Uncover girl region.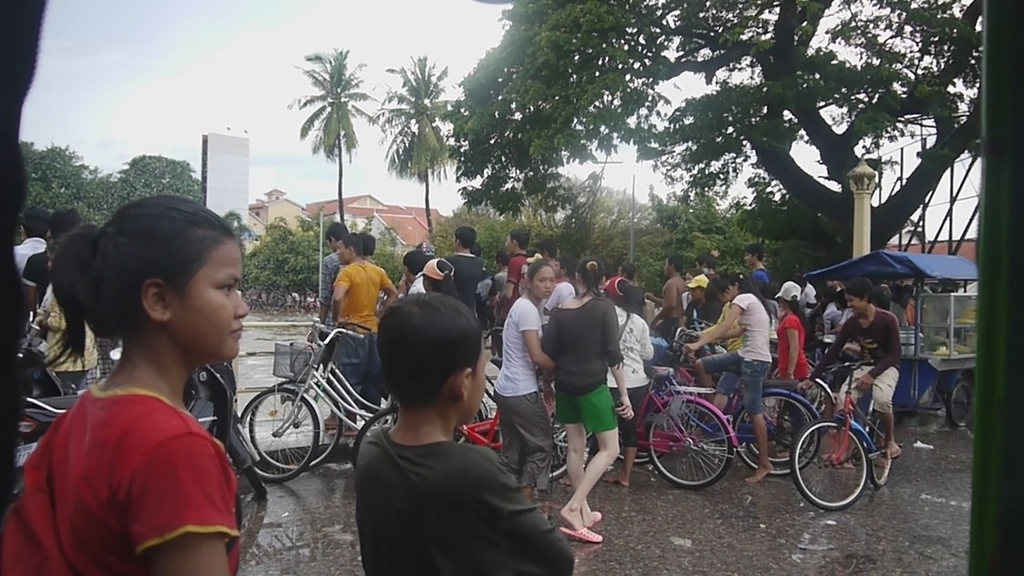
Uncovered: locate(767, 282, 810, 462).
